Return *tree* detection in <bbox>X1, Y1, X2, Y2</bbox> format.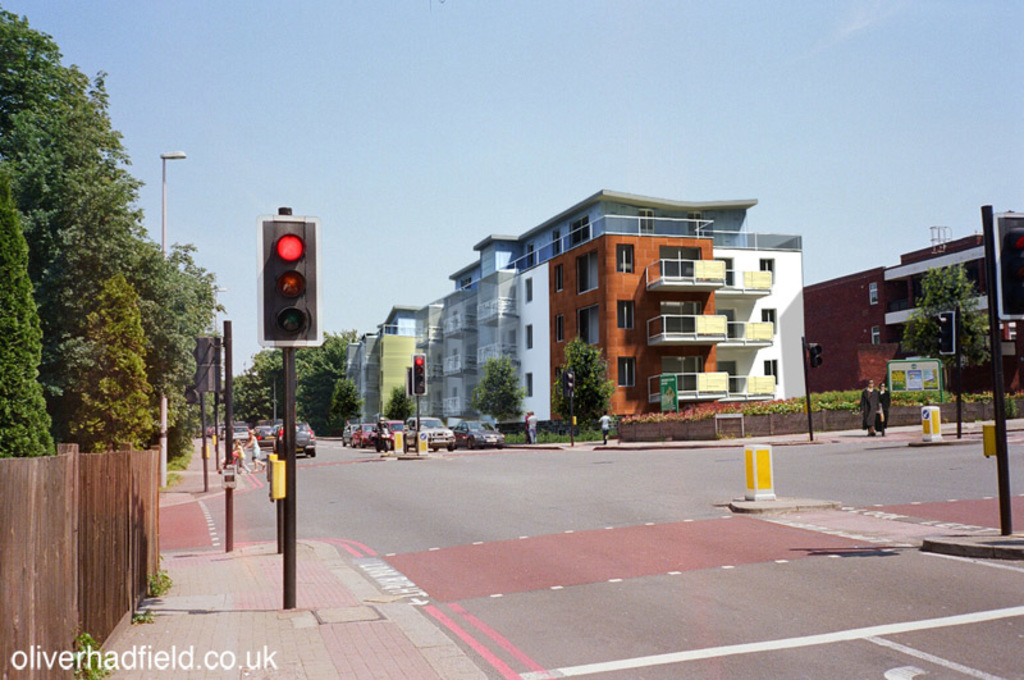
<bbox>556, 323, 614, 443</bbox>.
